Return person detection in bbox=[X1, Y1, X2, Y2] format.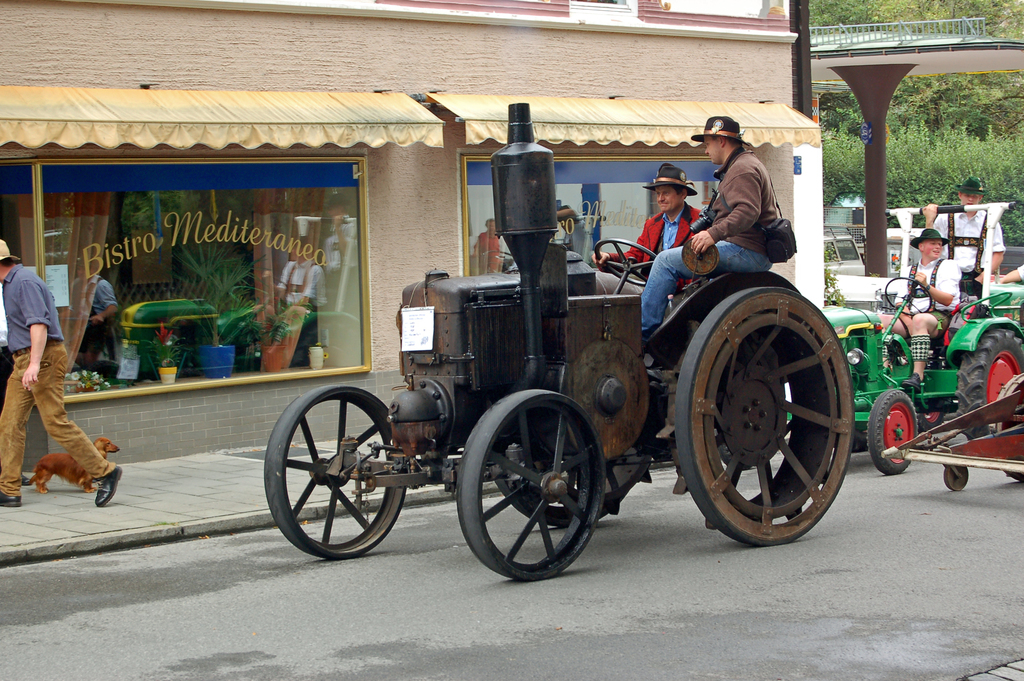
bbox=[918, 170, 1012, 279].
